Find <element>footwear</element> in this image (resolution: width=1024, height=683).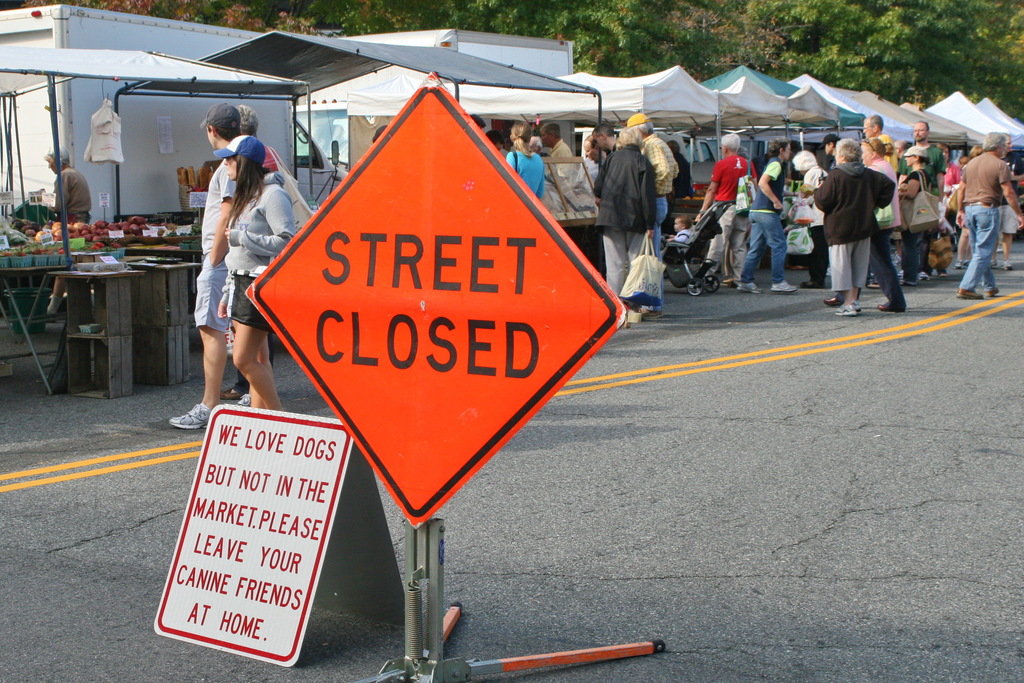
locate(237, 391, 253, 410).
